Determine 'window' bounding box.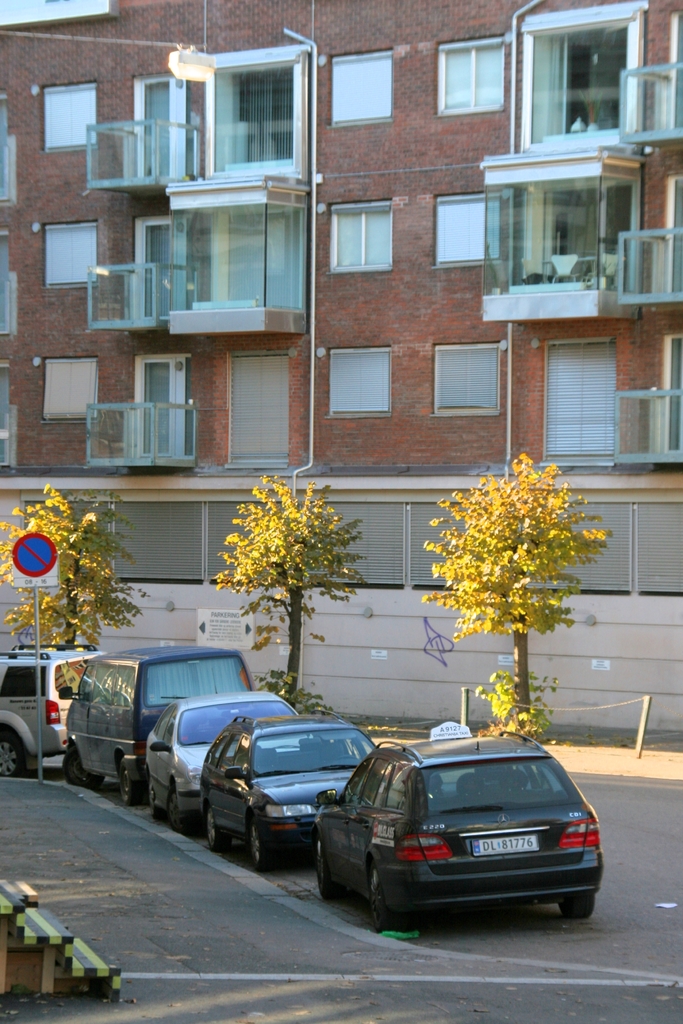
Determined: <box>330,47,390,121</box>.
